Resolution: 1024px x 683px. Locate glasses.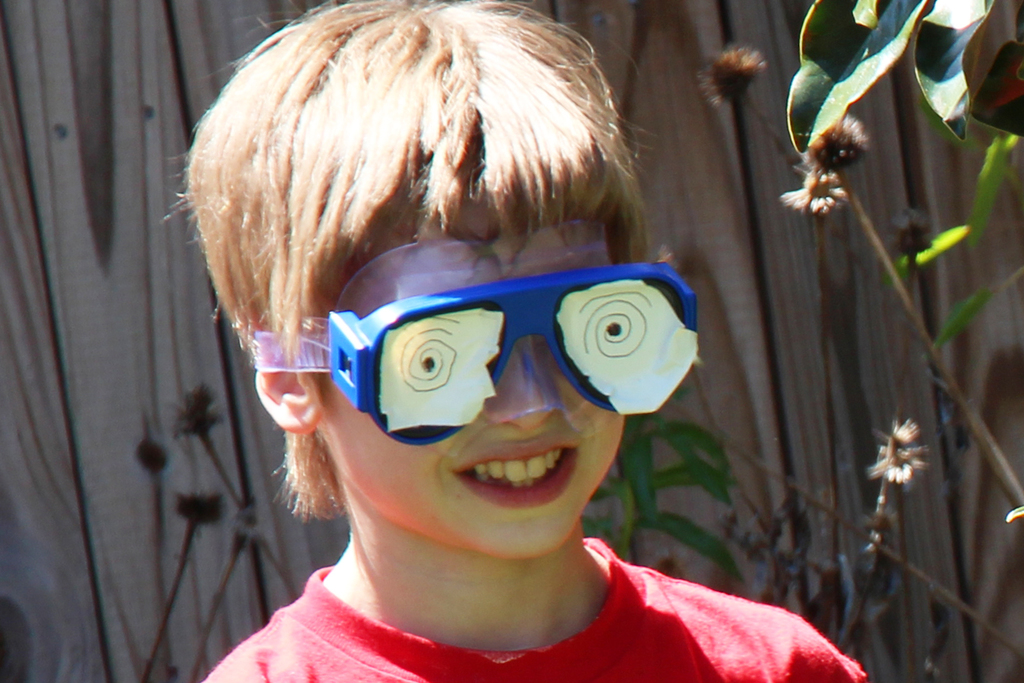
pyautogui.locateOnScreen(250, 212, 697, 452).
